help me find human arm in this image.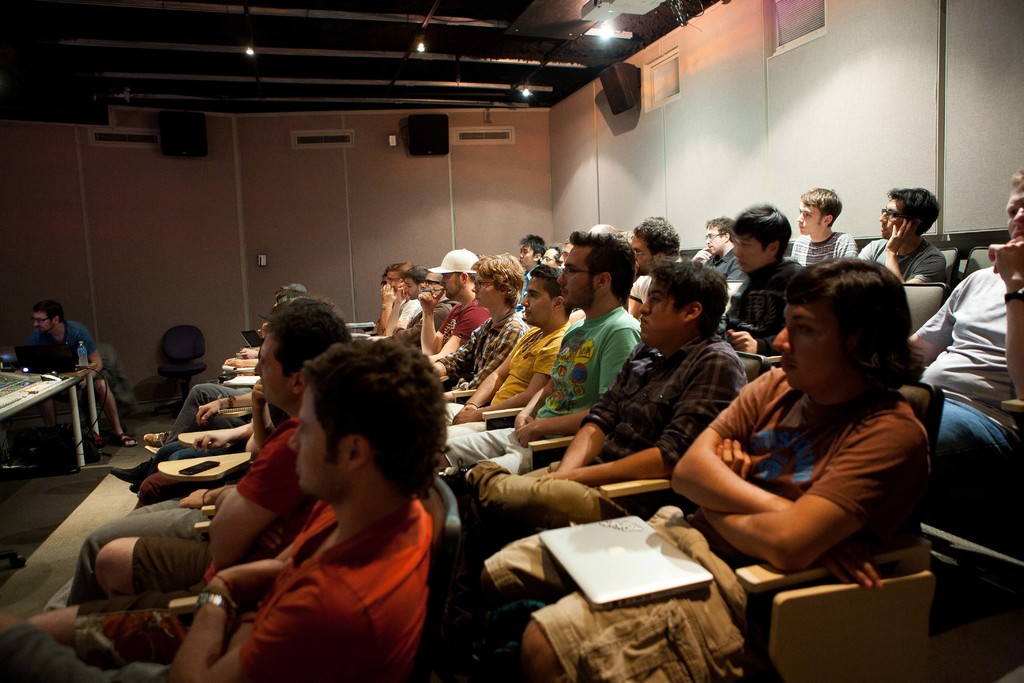
Found it: box(191, 413, 253, 454).
